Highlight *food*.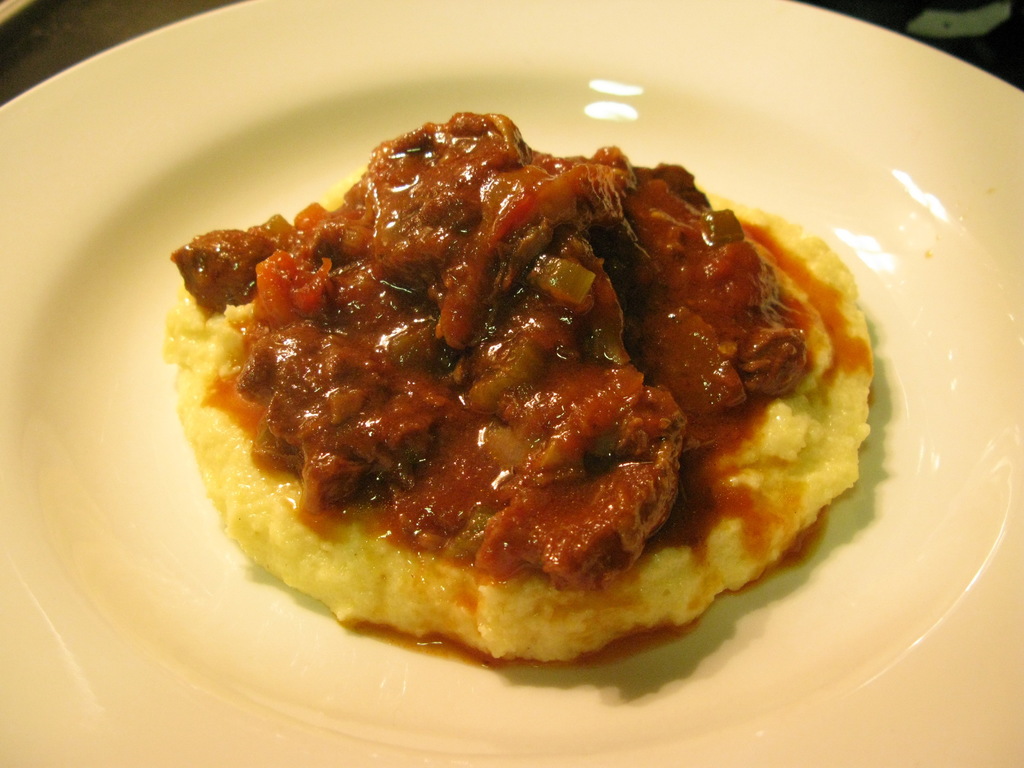
Highlighted region: <bbox>163, 108, 879, 668</bbox>.
